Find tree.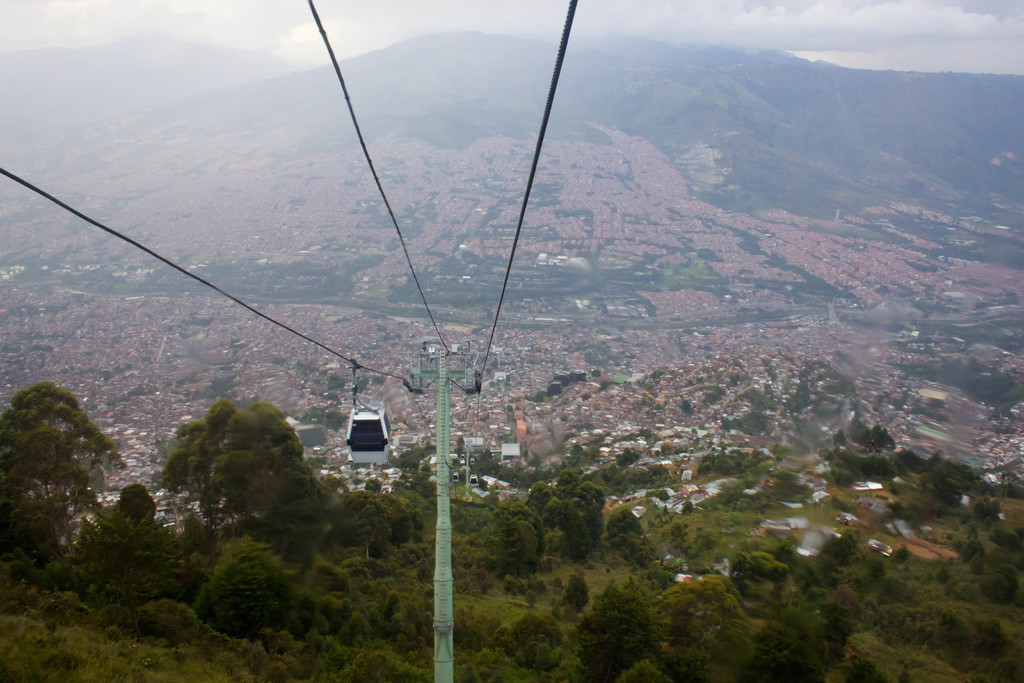
pyautogui.locateOnScreen(559, 500, 595, 562).
